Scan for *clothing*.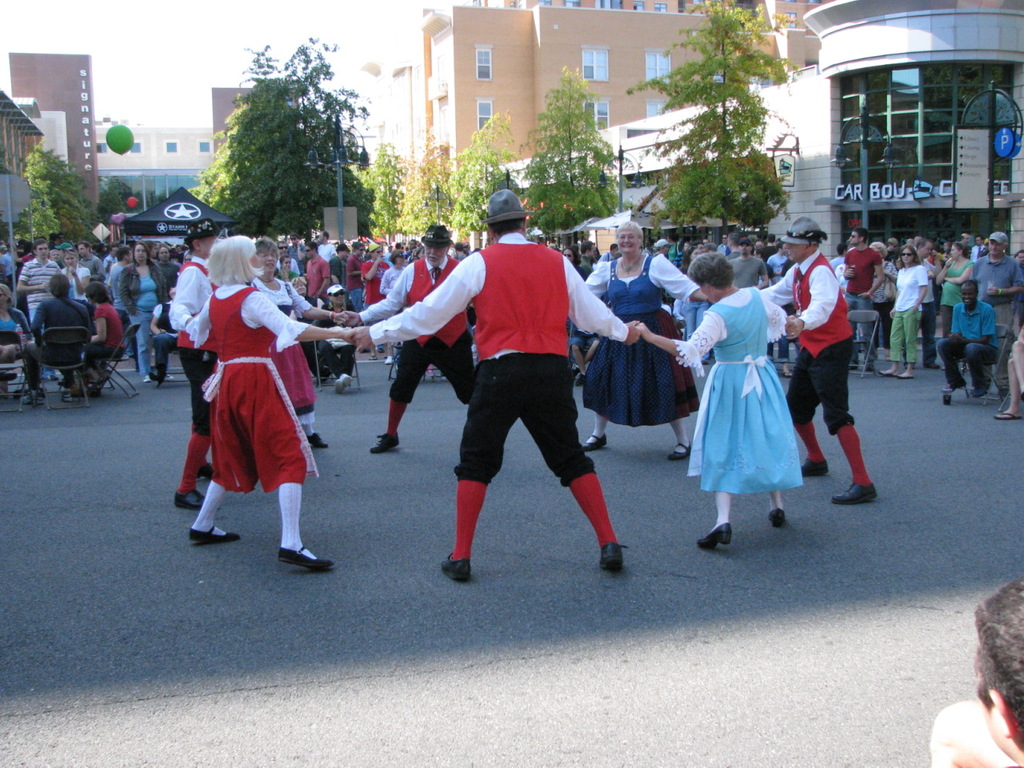
Scan result: (left=602, top=251, right=618, bottom=262).
